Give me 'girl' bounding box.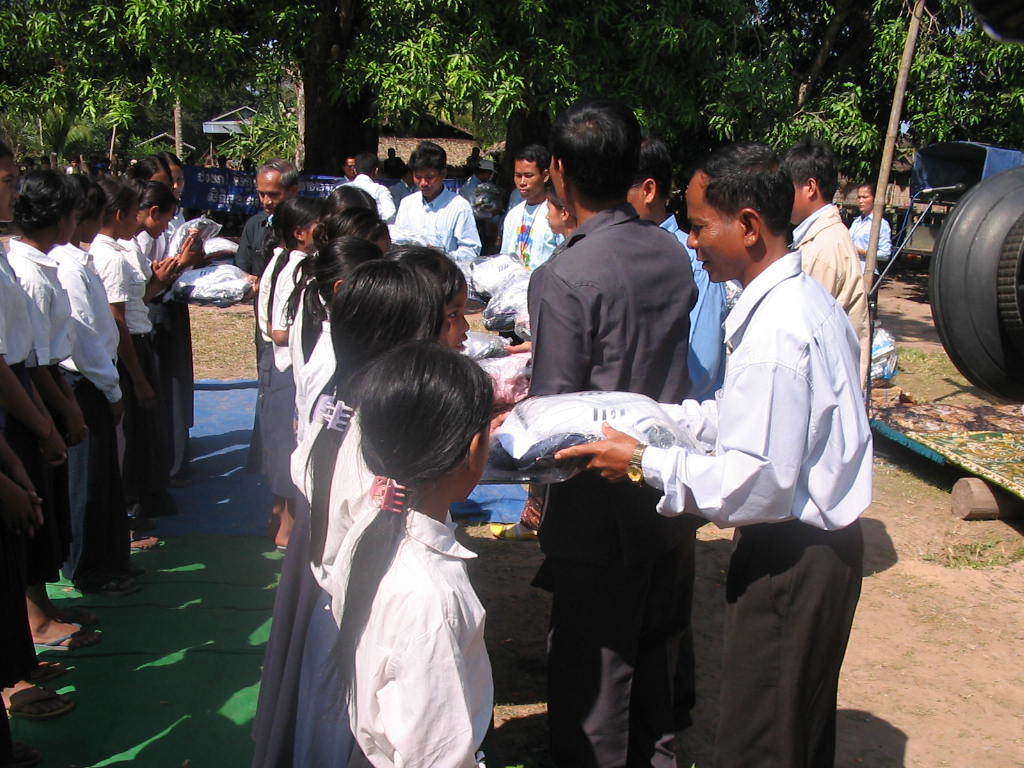
<box>850,179,891,316</box>.
